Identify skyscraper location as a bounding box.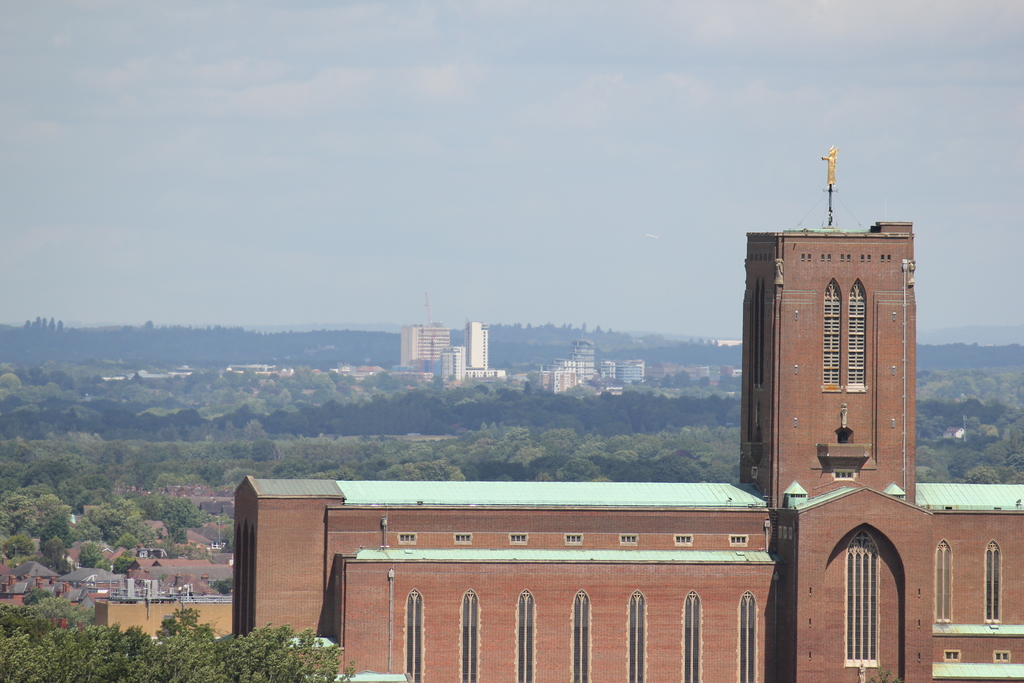
l=468, t=311, r=493, b=368.
